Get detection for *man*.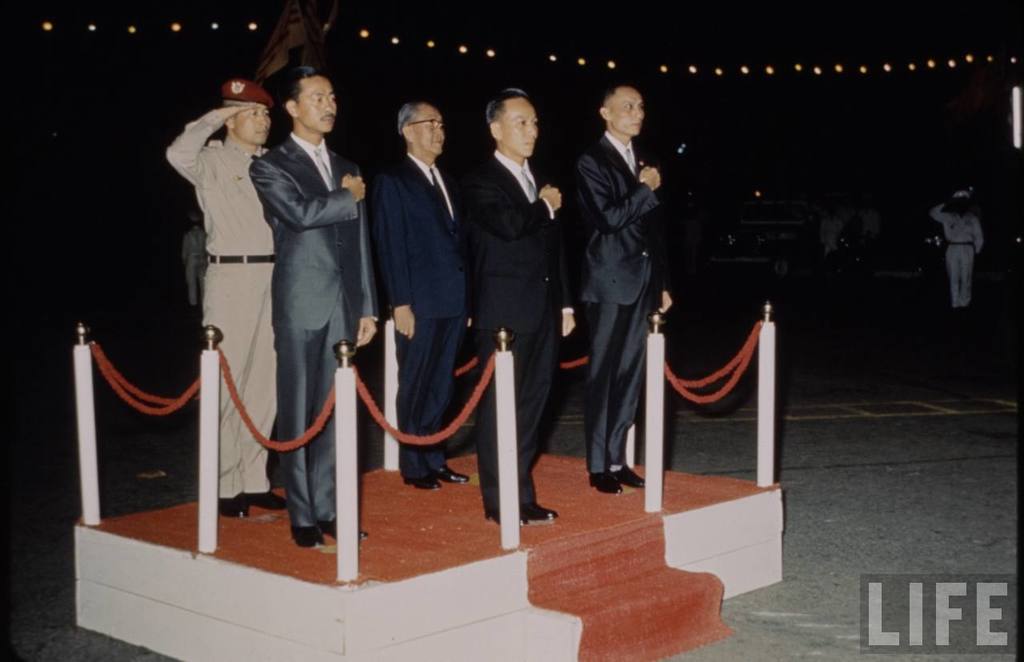
Detection: region(450, 81, 586, 488).
